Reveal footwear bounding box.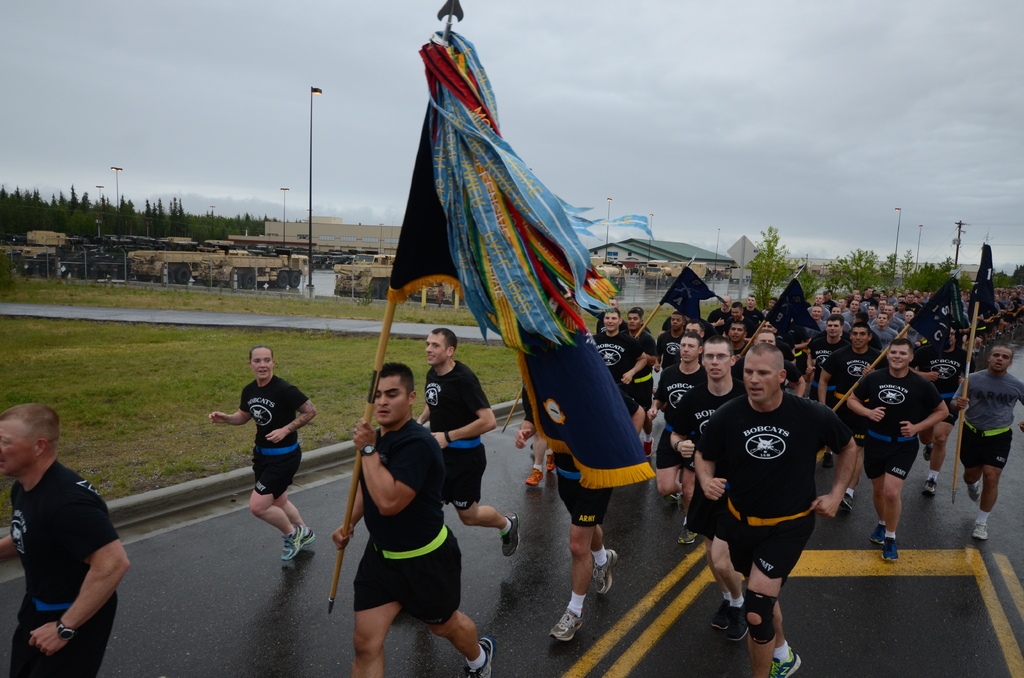
Revealed: (x1=552, y1=606, x2=586, y2=642).
